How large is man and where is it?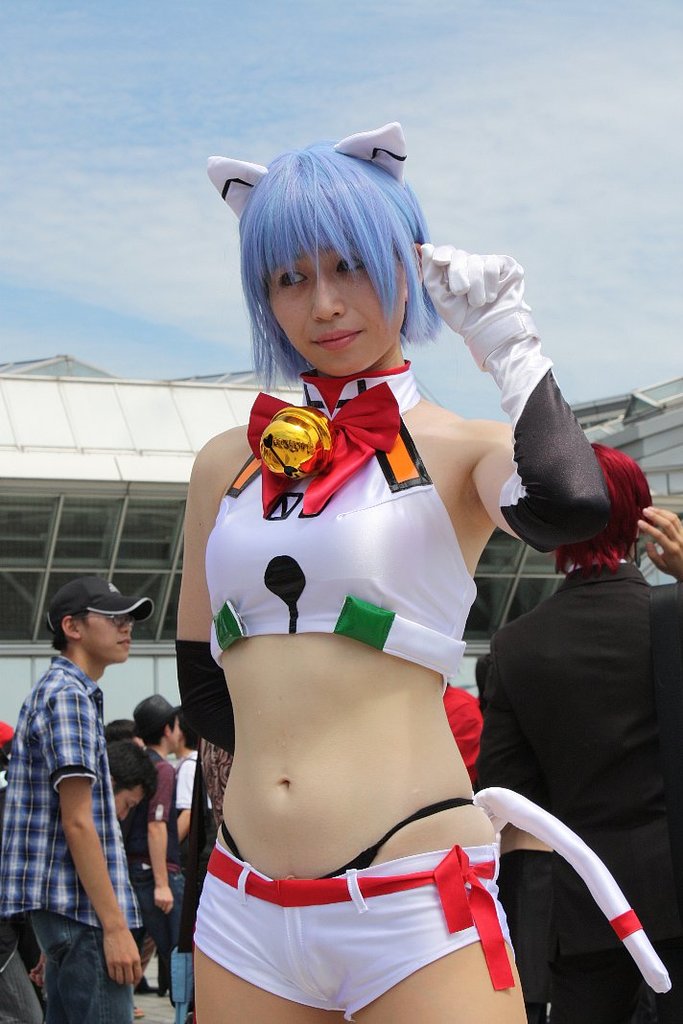
Bounding box: [477,441,682,1023].
